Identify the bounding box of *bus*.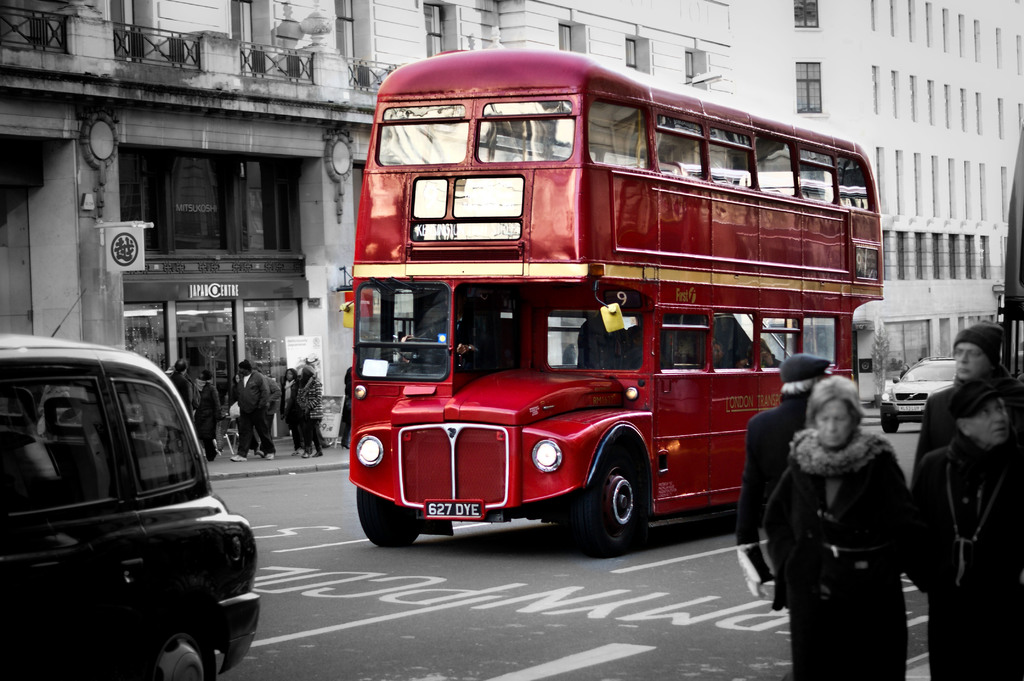
BBox(337, 47, 883, 555).
